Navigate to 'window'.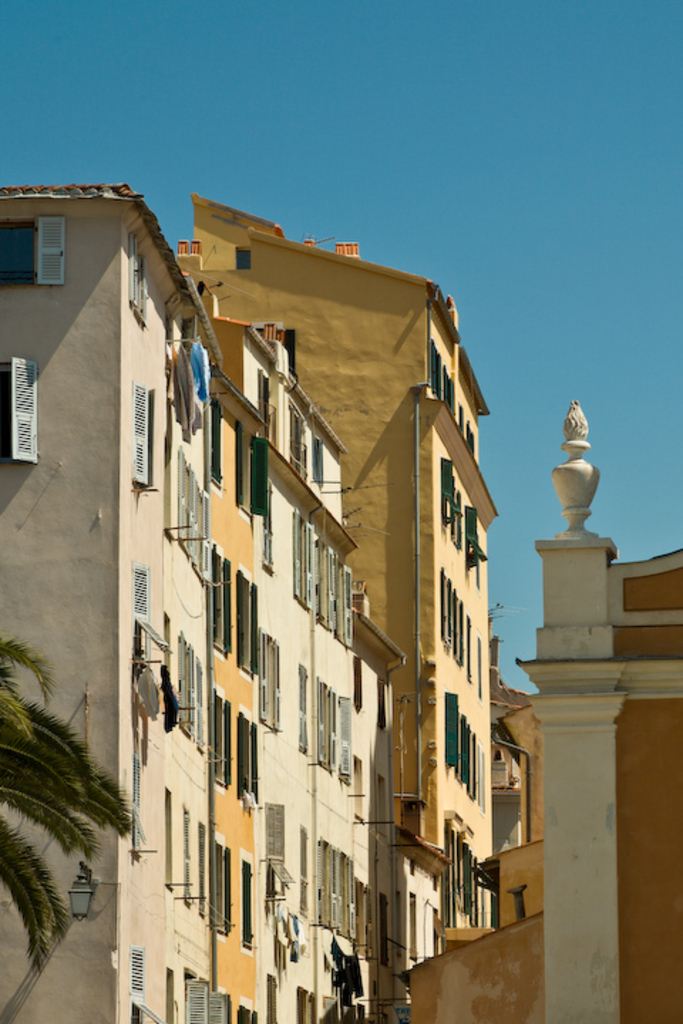
Navigation target: rect(211, 695, 229, 784).
